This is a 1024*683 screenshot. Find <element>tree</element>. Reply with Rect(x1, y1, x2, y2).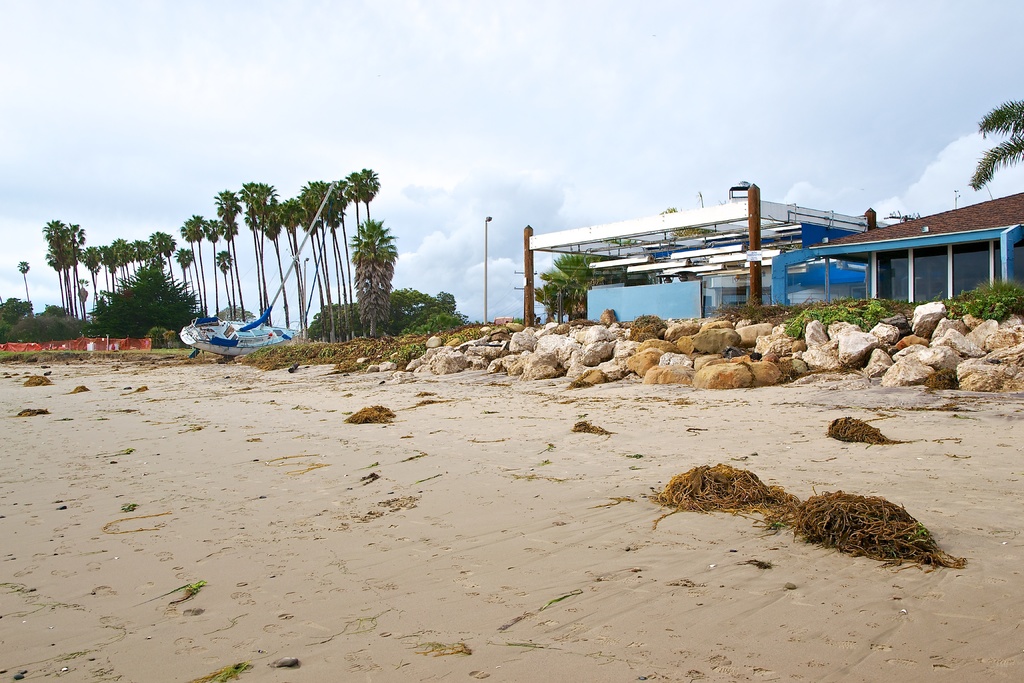
Rect(178, 248, 195, 320).
